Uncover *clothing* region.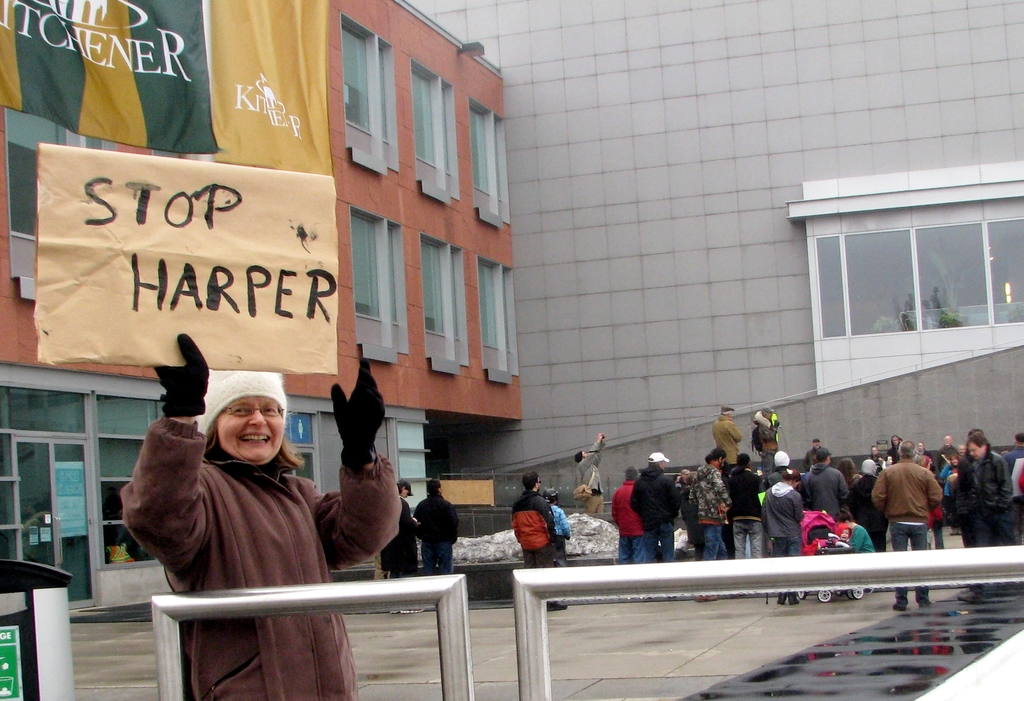
Uncovered: Rect(378, 480, 426, 574).
